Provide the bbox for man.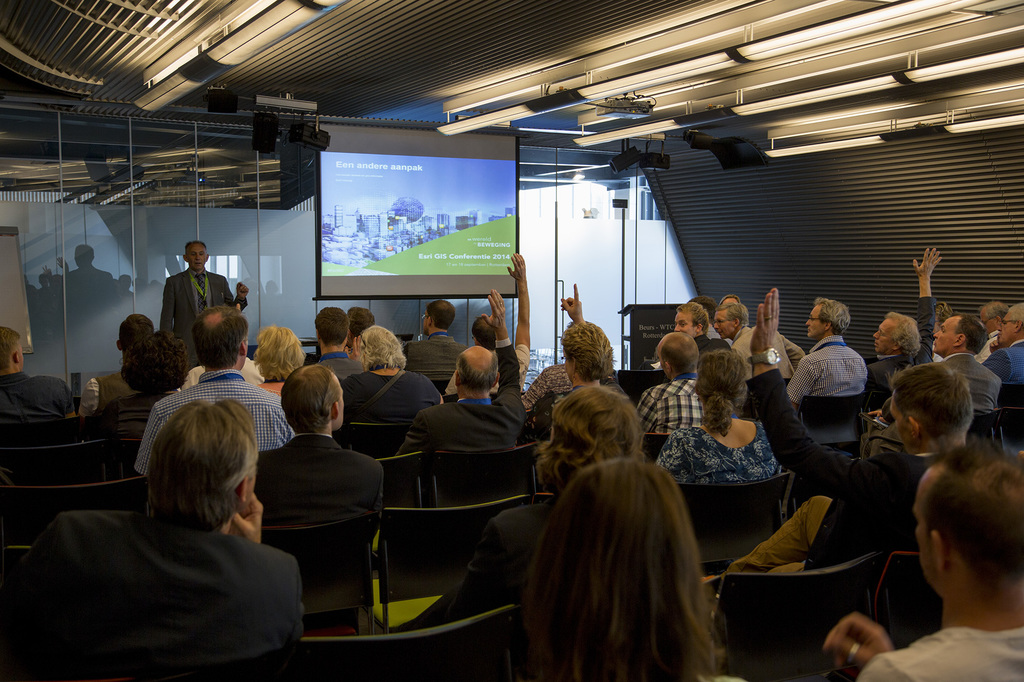
[left=687, top=292, right=736, bottom=347].
